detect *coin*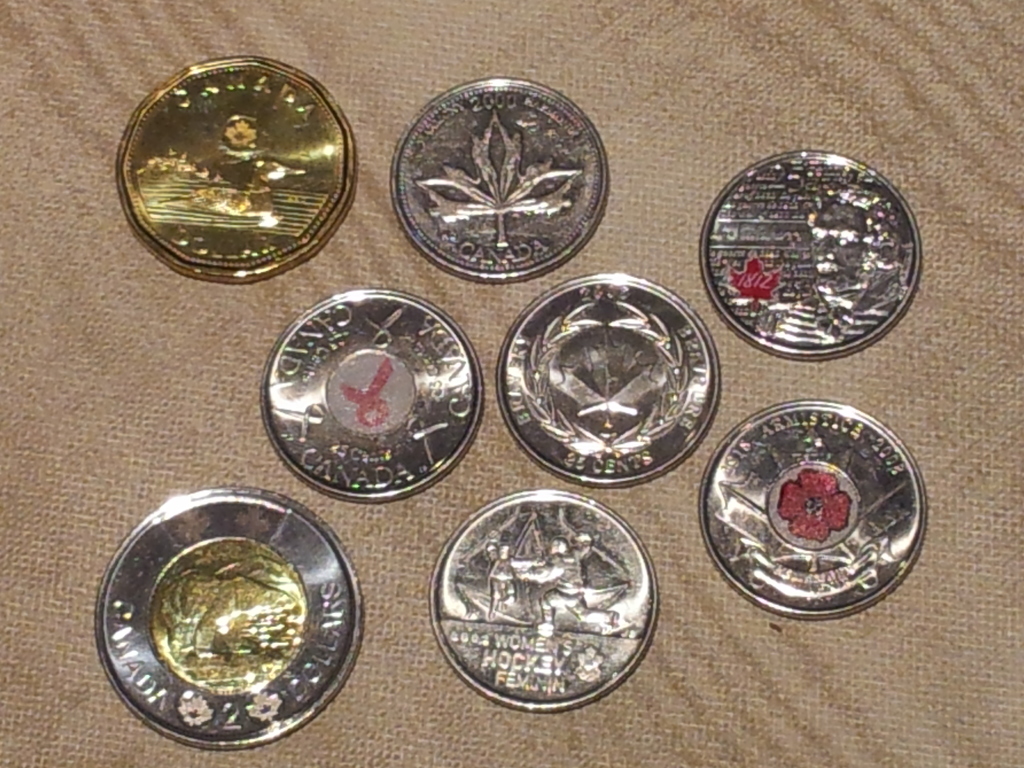
Rect(703, 150, 919, 358)
